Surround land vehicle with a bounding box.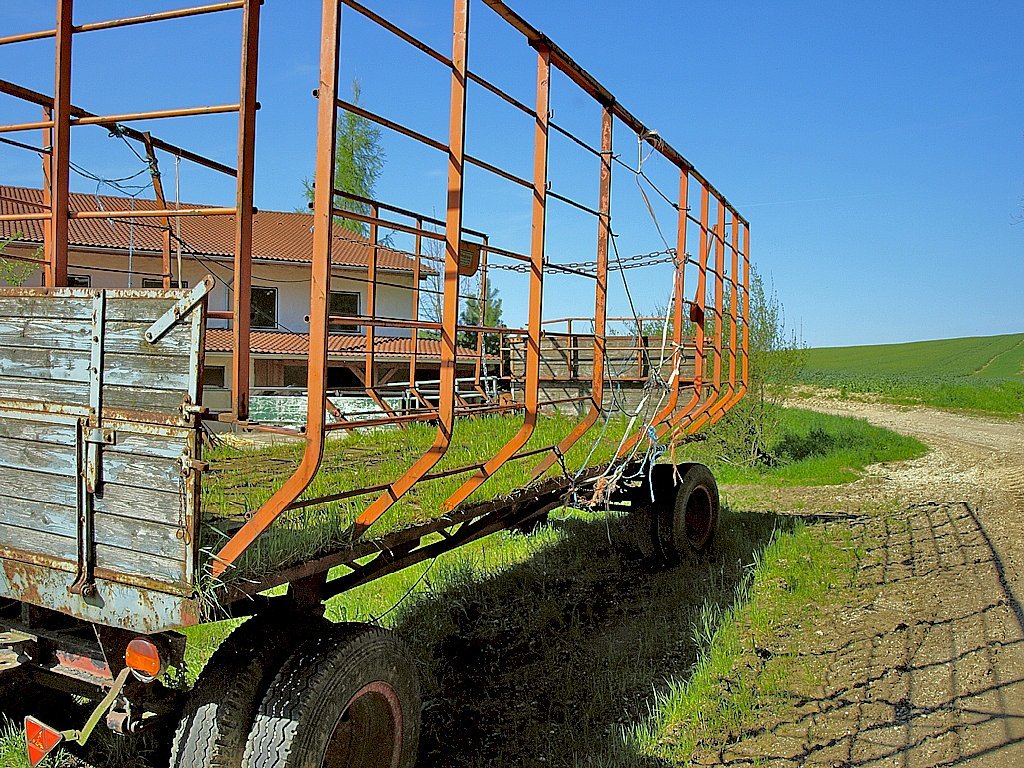
x1=0, y1=0, x2=750, y2=767.
